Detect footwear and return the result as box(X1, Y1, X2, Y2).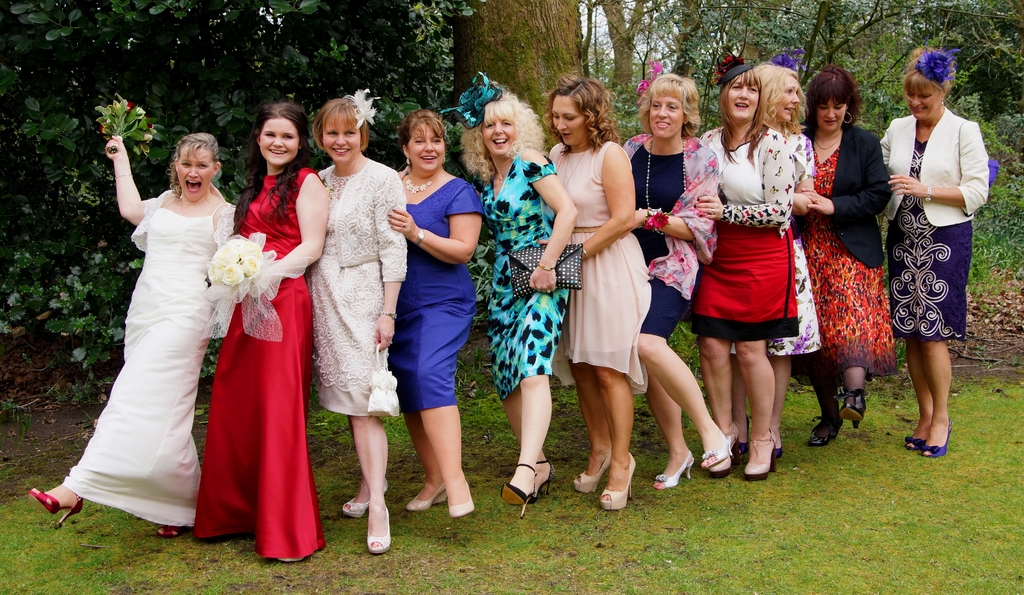
box(740, 434, 776, 485).
